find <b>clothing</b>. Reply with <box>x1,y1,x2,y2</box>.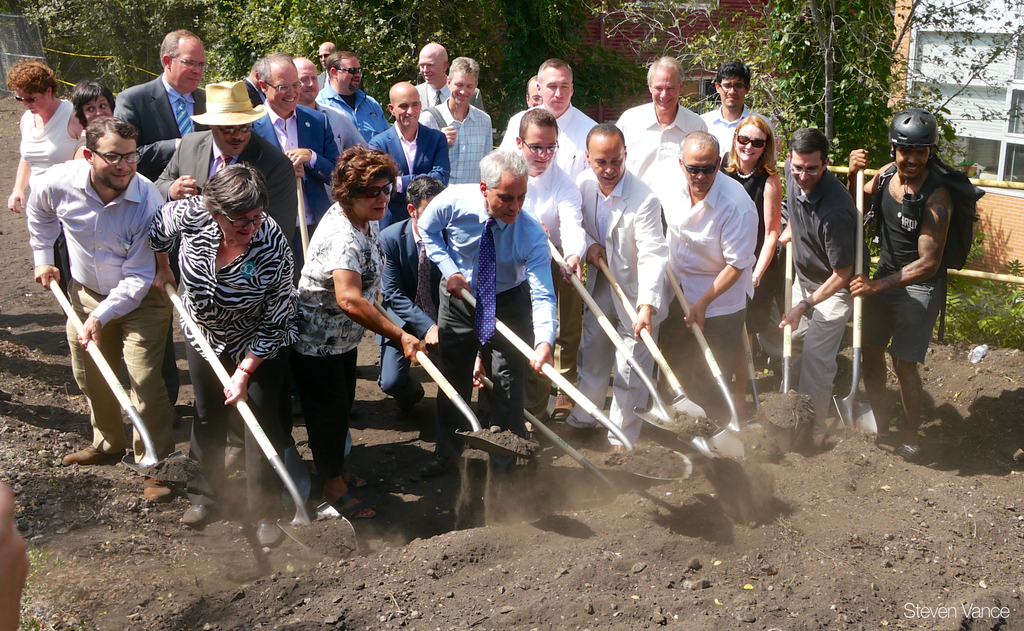
<box>416,185,550,432</box>.
